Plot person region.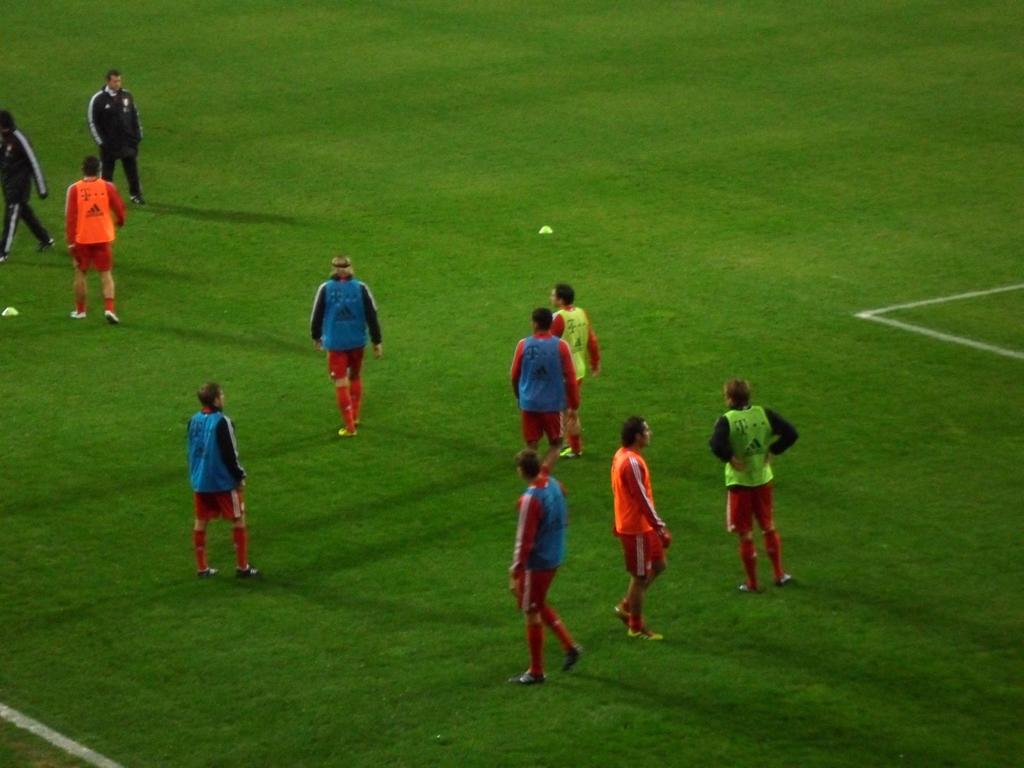
Plotted at x1=607, y1=410, x2=668, y2=642.
